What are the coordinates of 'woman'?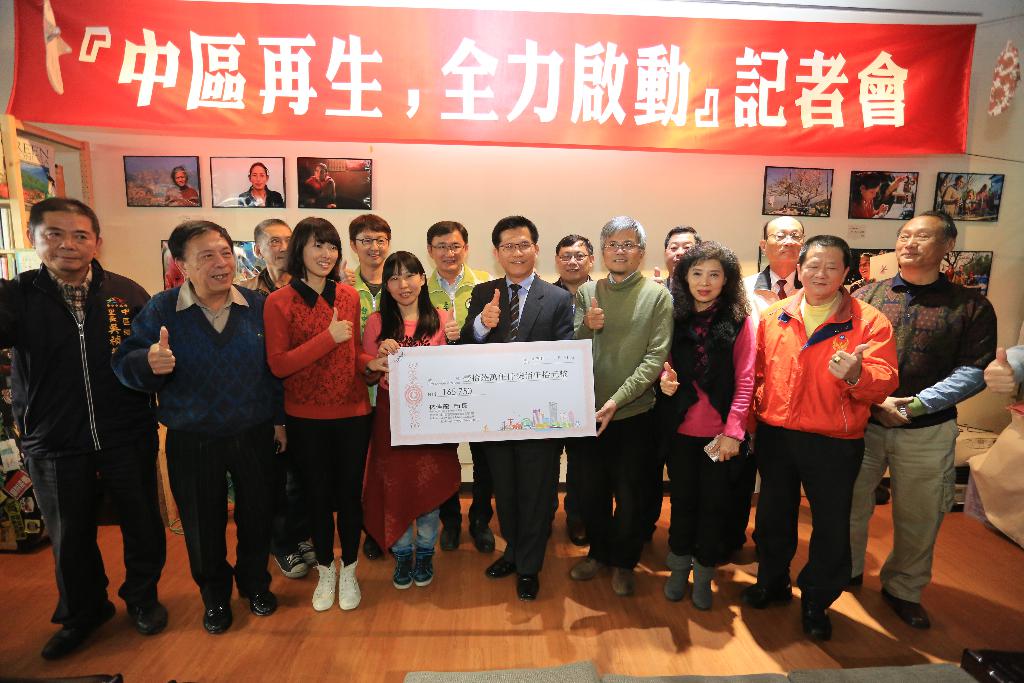
[left=260, top=226, right=367, bottom=614].
